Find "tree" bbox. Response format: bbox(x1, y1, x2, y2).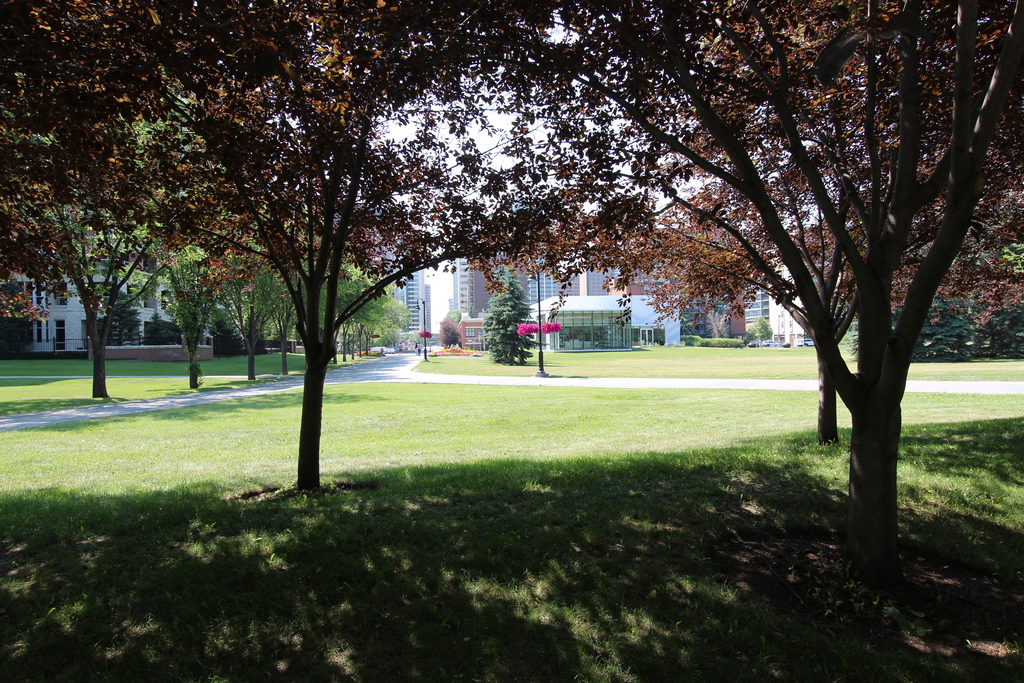
bbox(706, 304, 737, 338).
